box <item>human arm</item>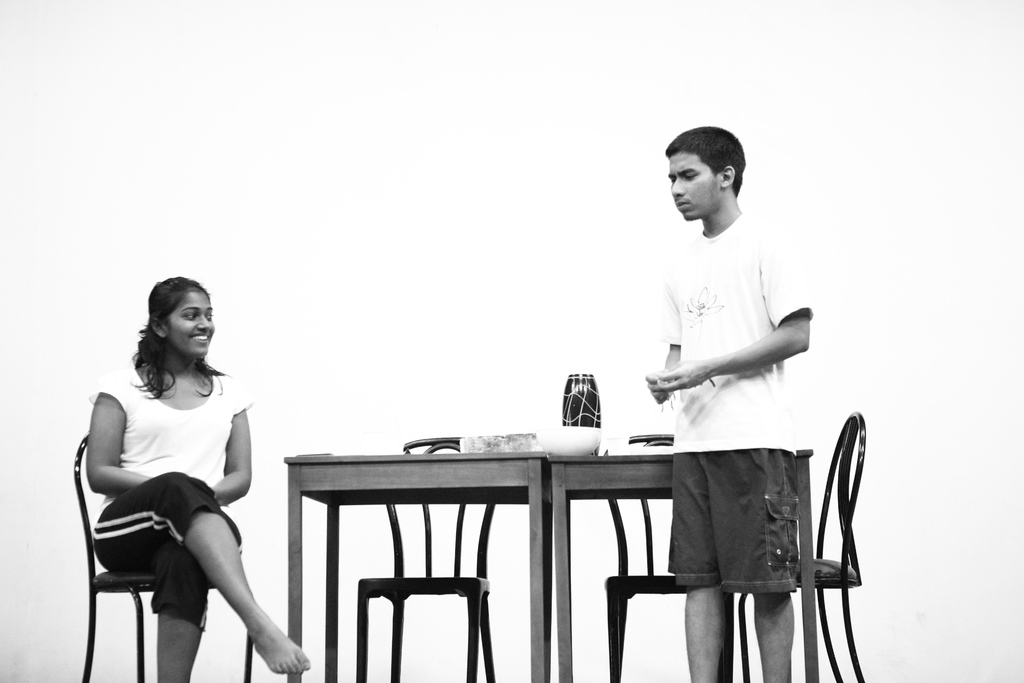
left=81, top=372, right=154, bottom=497
